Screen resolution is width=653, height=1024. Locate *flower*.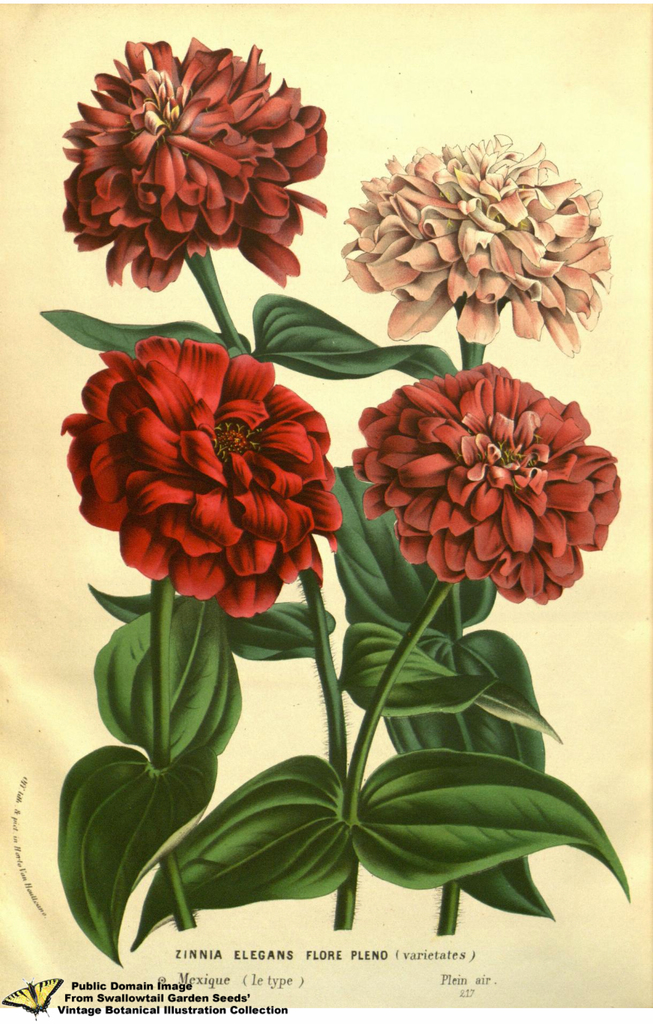
bbox(86, 28, 367, 294).
